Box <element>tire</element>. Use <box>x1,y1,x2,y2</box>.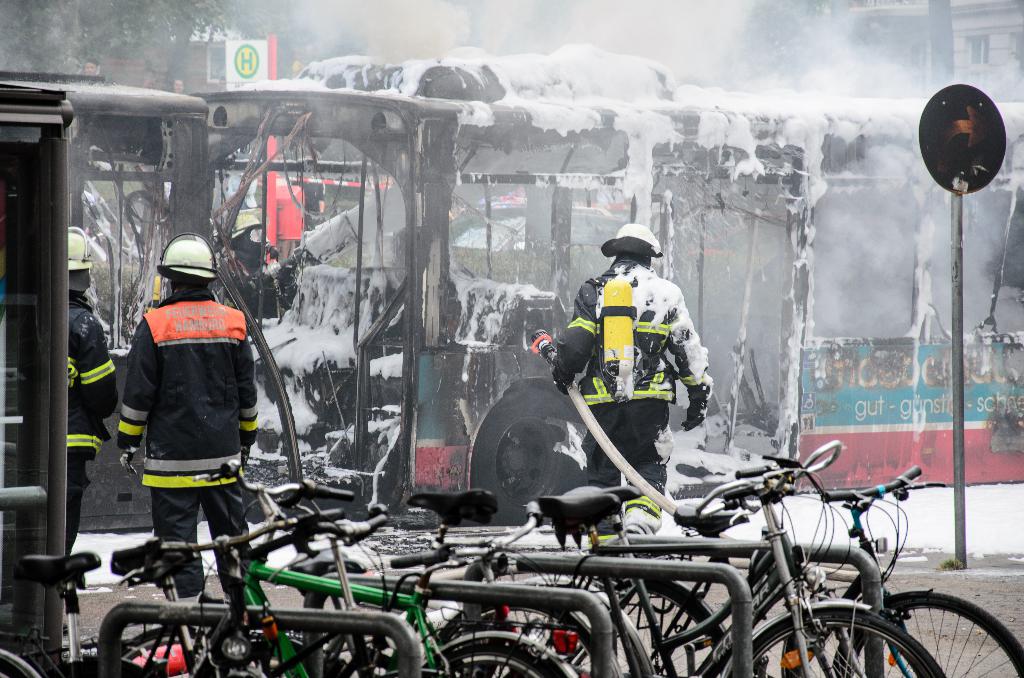
<box>832,595,1023,677</box>.
